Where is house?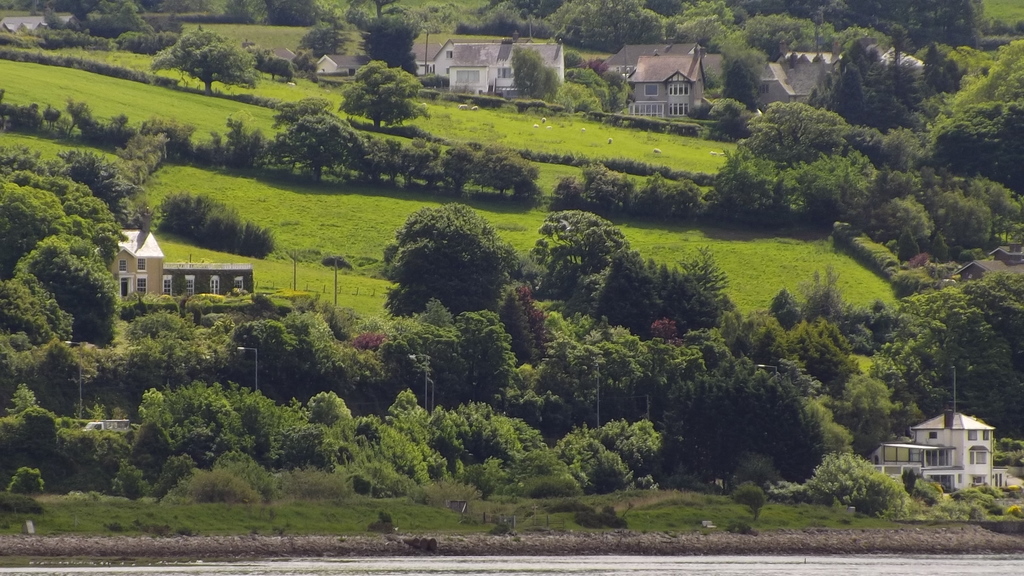
108 205 253 301.
